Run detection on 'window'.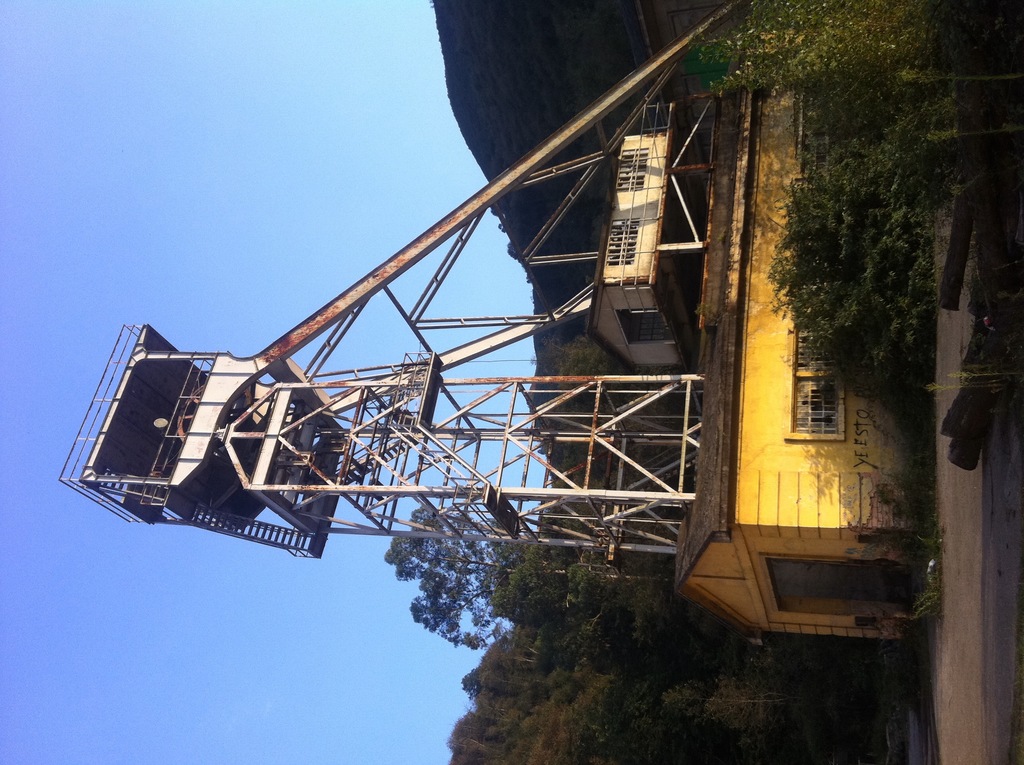
Result: bbox(790, 314, 838, 367).
